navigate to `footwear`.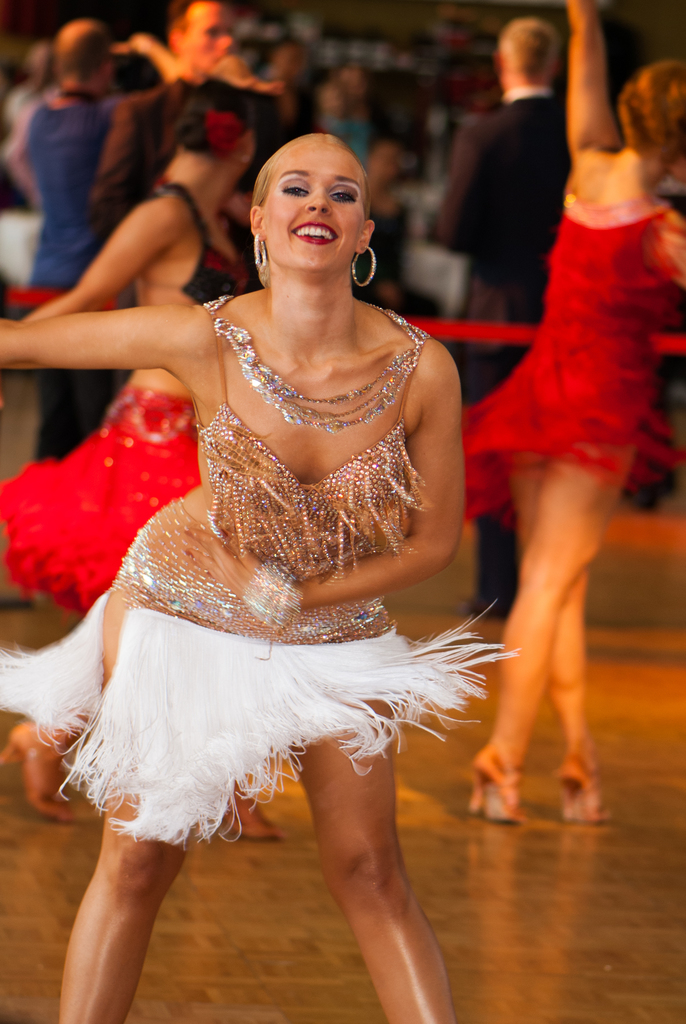
Navigation target: (x1=470, y1=749, x2=523, y2=826).
